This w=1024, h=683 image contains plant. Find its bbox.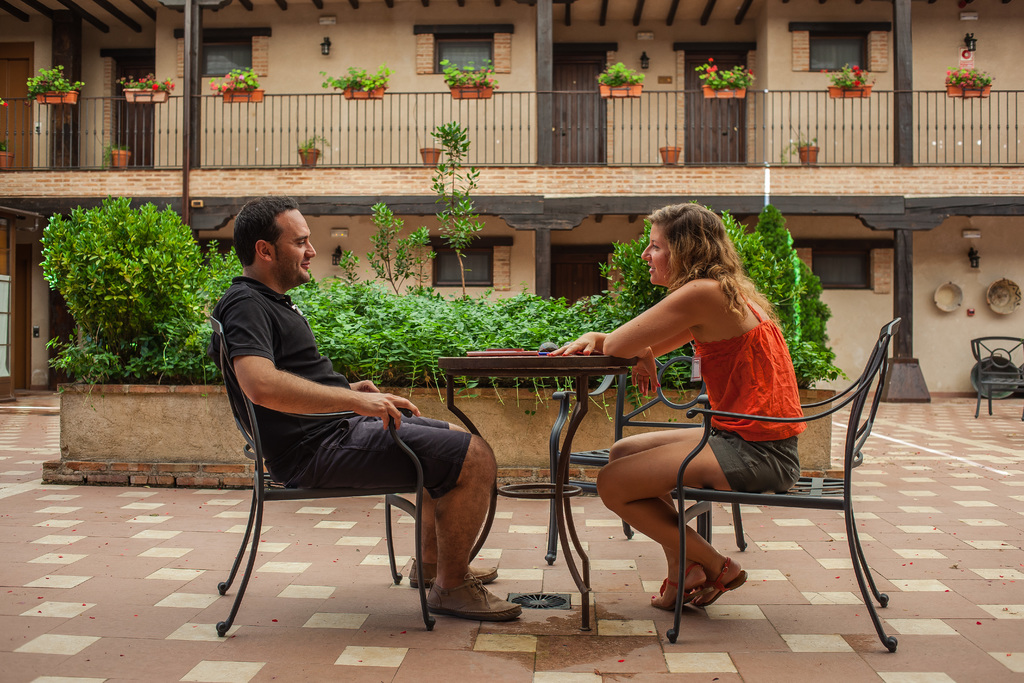
438/53/499/92.
